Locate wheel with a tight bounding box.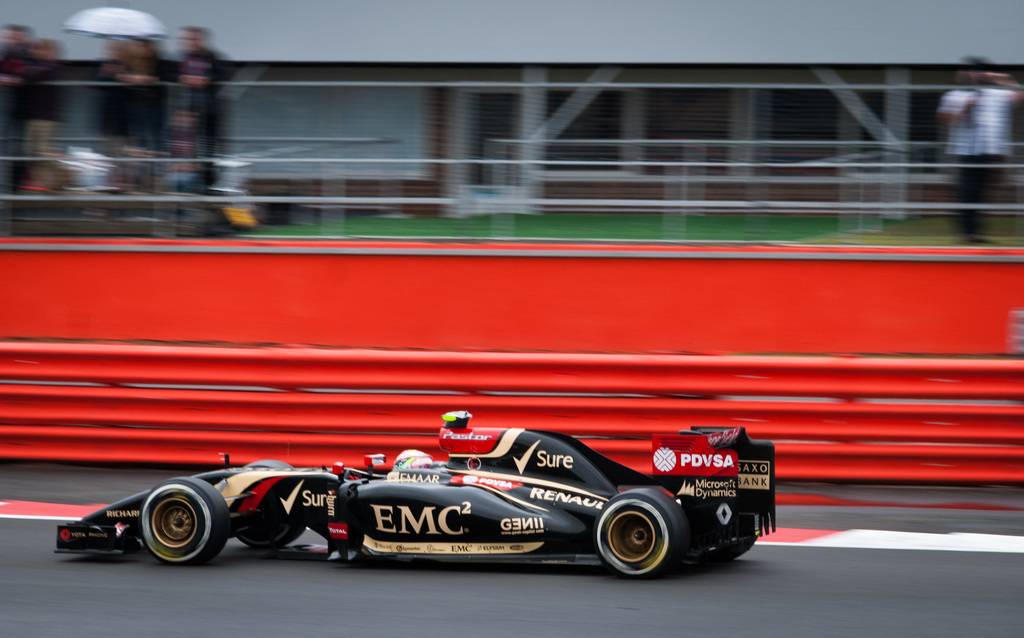
(697,536,756,567).
